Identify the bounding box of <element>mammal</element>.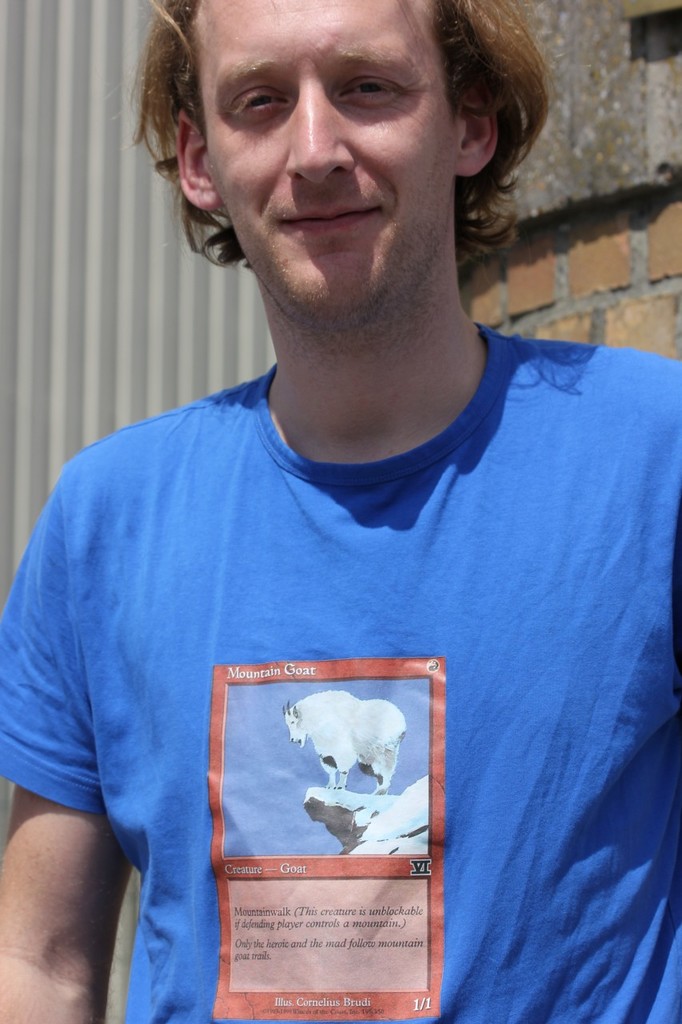
[0, 0, 681, 1023].
